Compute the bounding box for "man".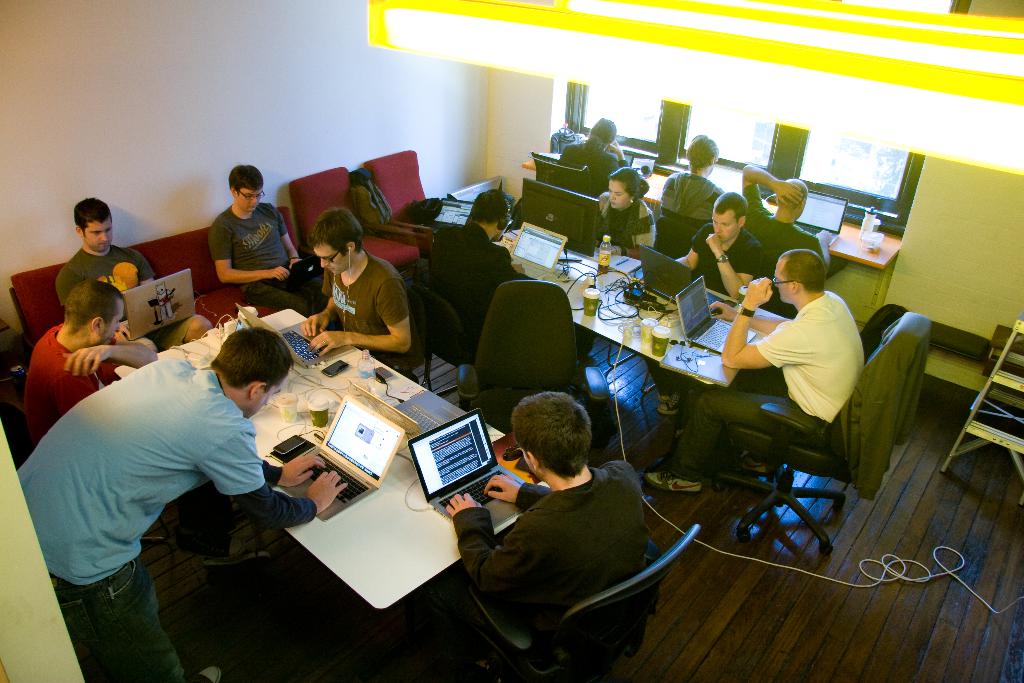
{"left": 312, "top": 204, "right": 410, "bottom": 356}.
